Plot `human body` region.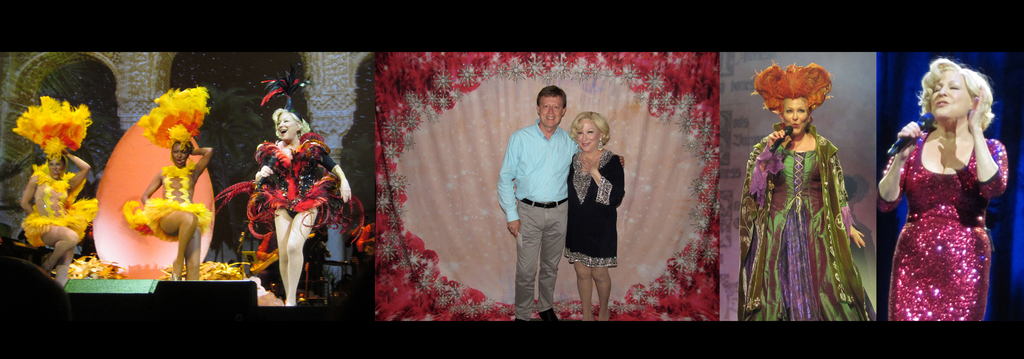
Plotted at (left=254, top=101, right=353, bottom=306).
